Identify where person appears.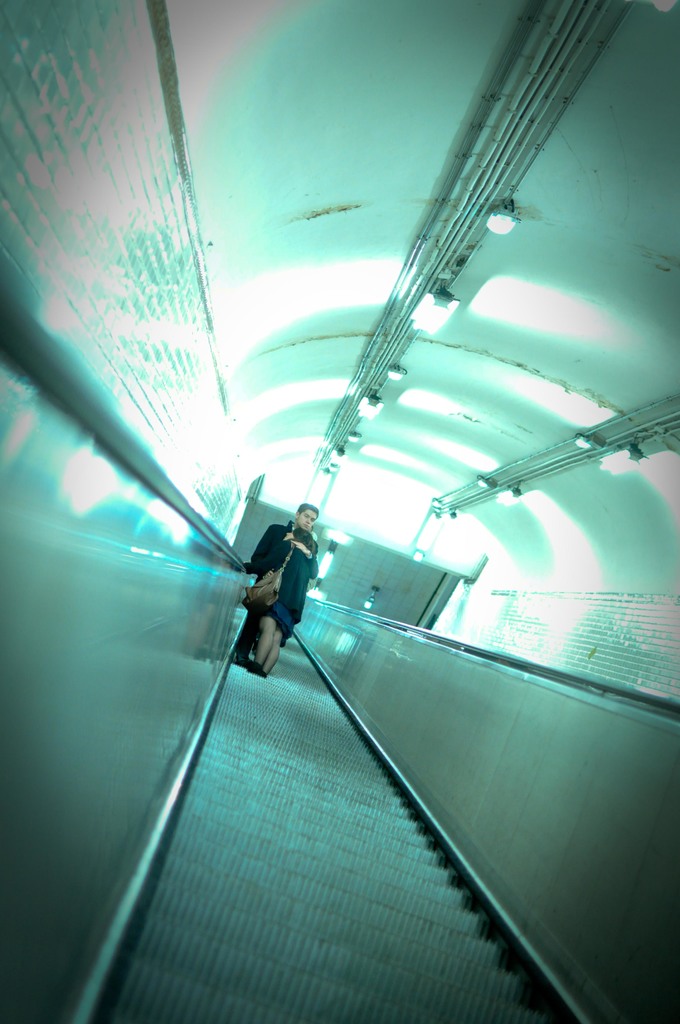
Appears at <bbox>242, 533, 314, 678</bbox>.
